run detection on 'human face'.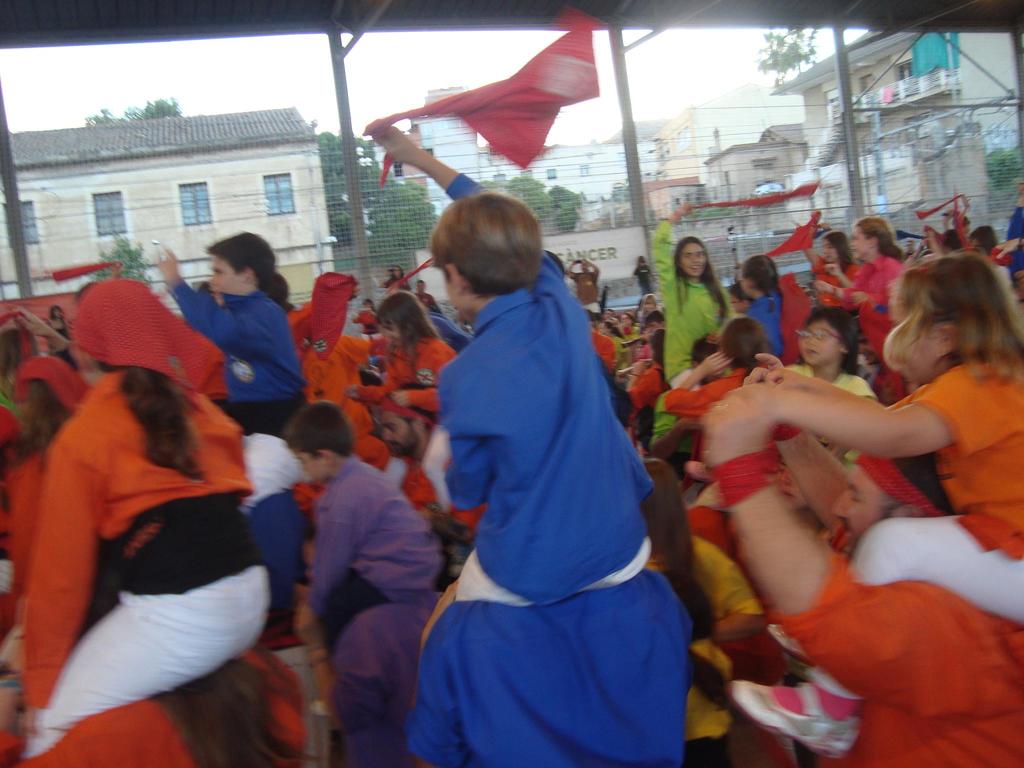
Result: left=396, top=269, right=406, bottom=277.
